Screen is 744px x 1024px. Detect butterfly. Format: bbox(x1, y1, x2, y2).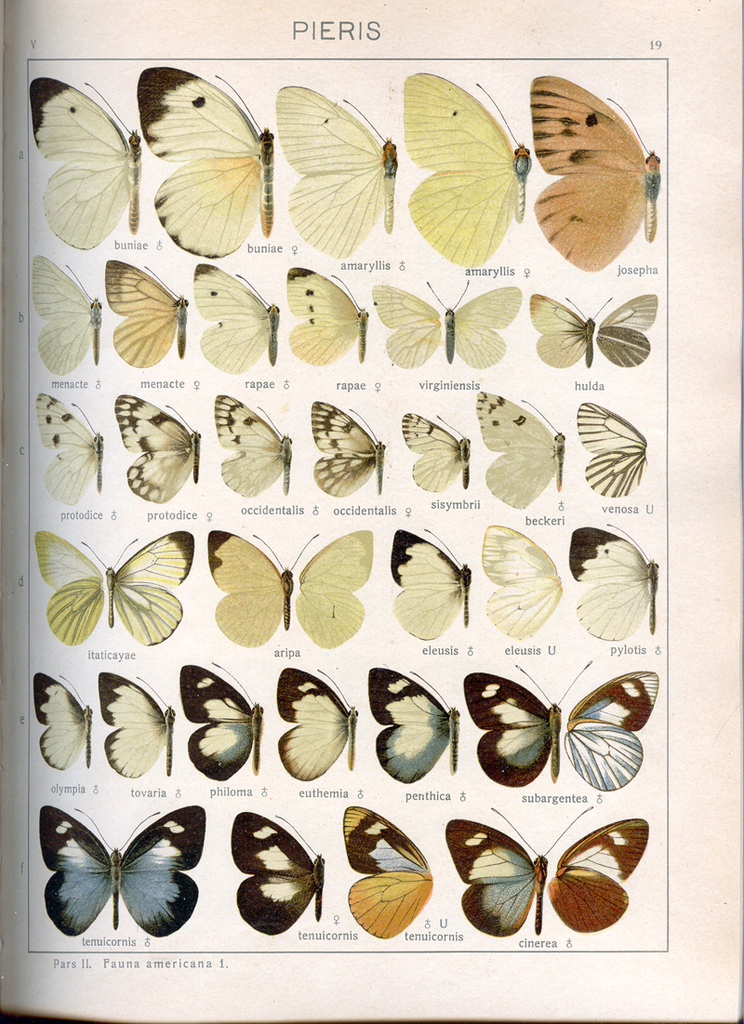
bbox(527, 76, 662, 273).
